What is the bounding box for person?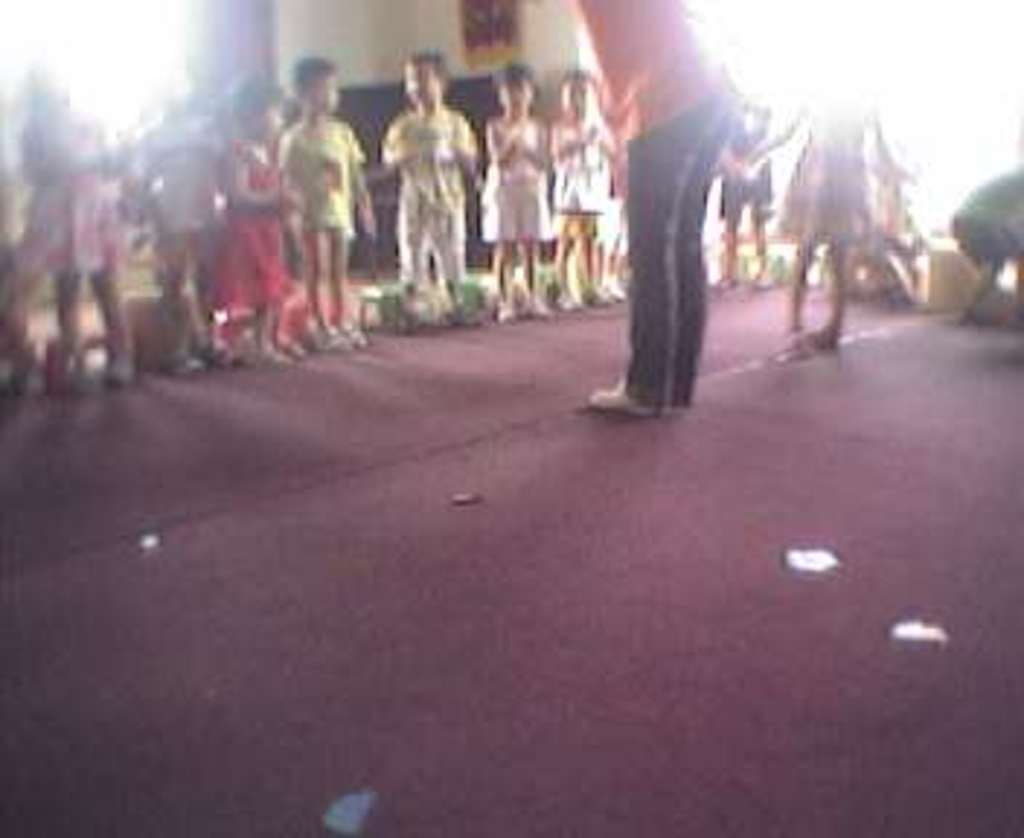
608 73 637 274.
